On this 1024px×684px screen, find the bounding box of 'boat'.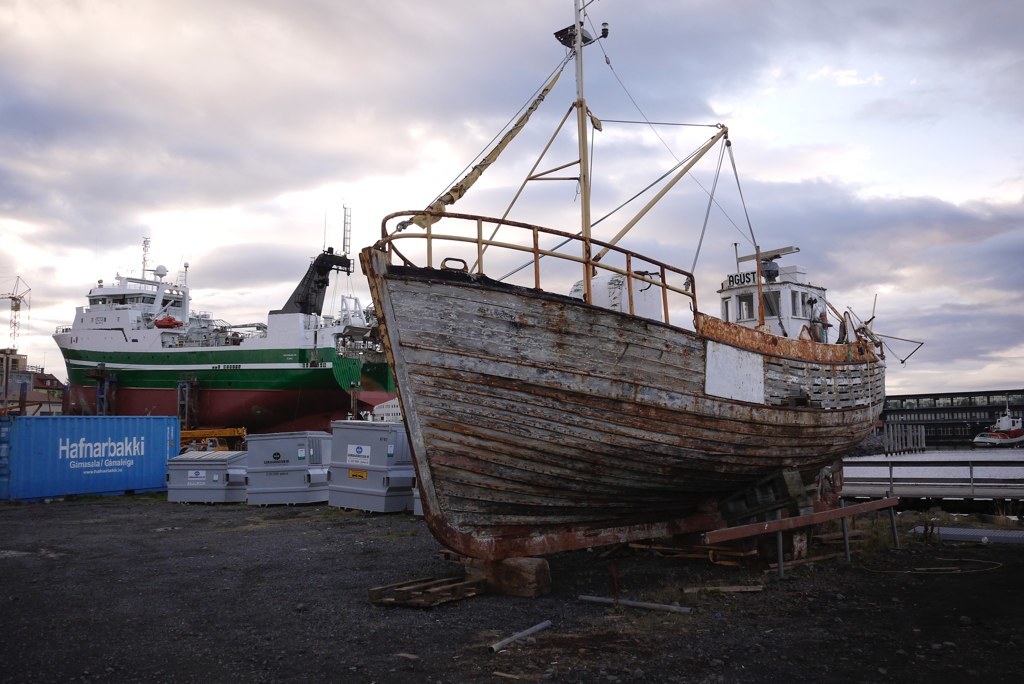
Bounding box: crop(52, 205, 394, 434).
